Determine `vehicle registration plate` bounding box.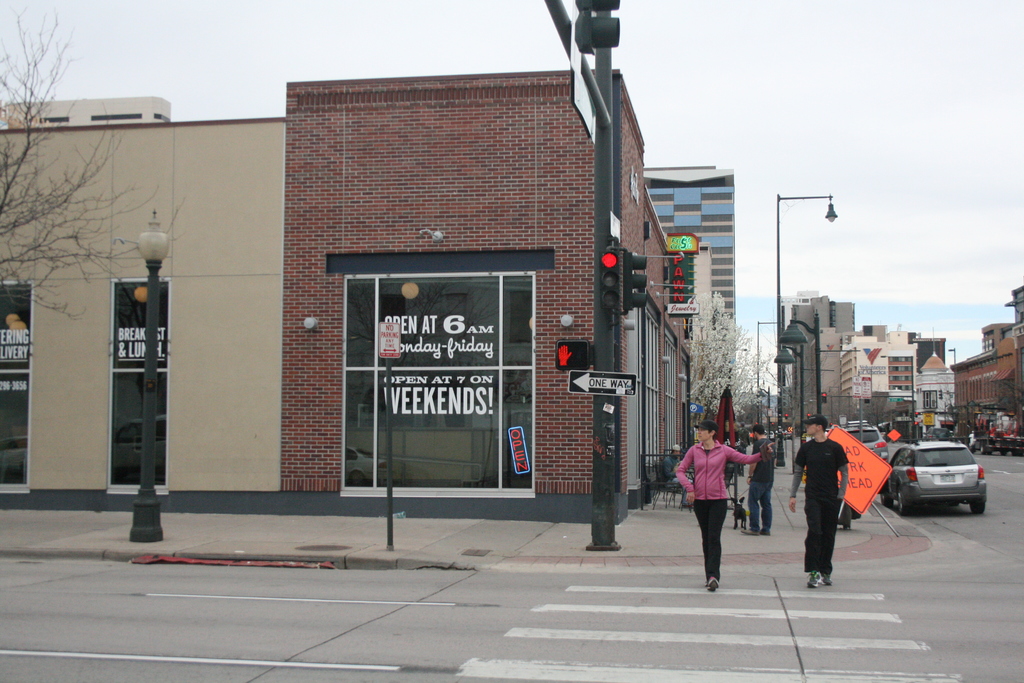
Determined: 941 473 956 483.
